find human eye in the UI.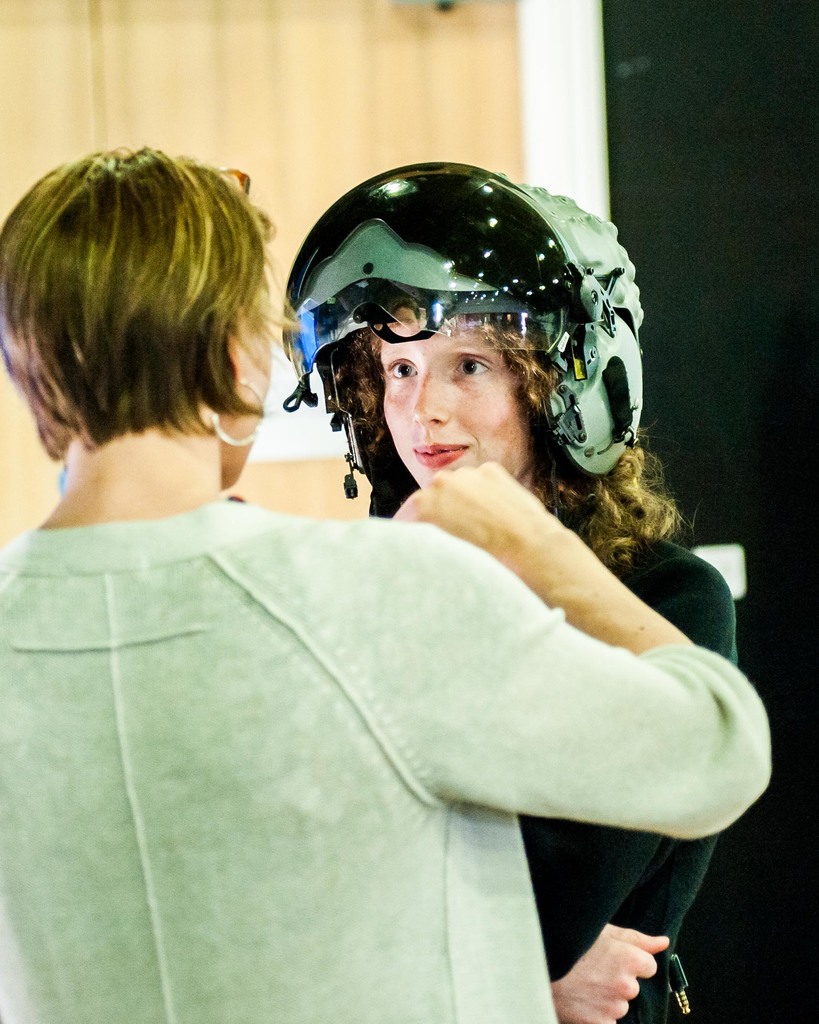
UI element at detection(386, 350, 419, 382).
